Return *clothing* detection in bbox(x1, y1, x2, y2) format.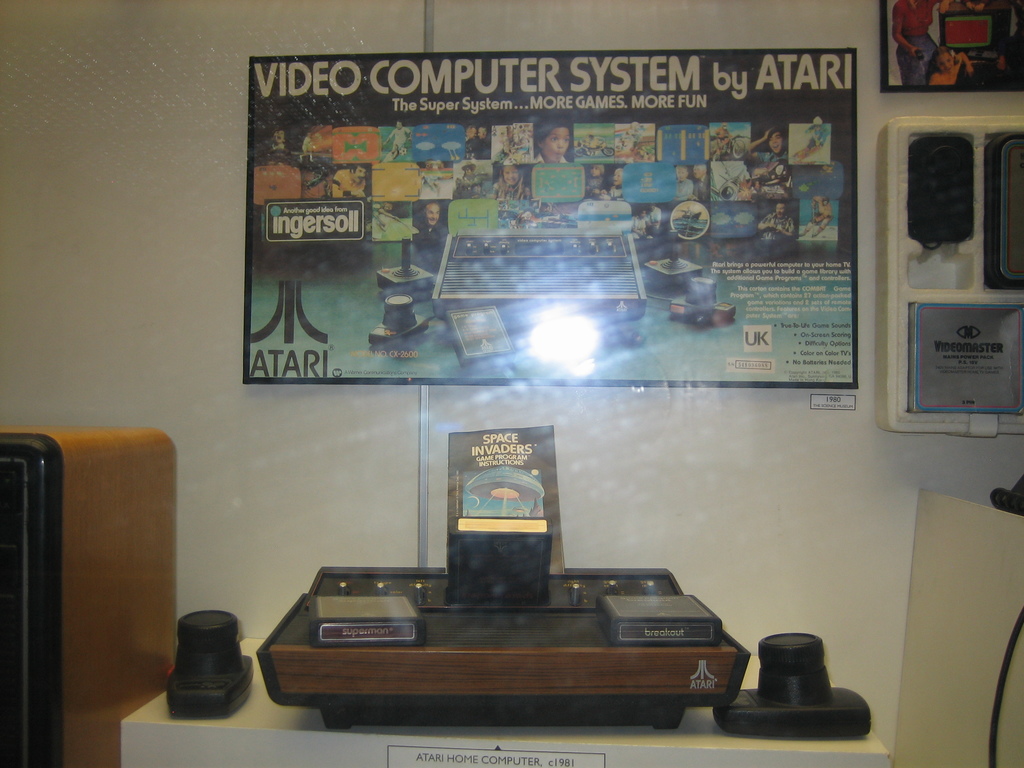
bbox(386, 119, 406, 164).
